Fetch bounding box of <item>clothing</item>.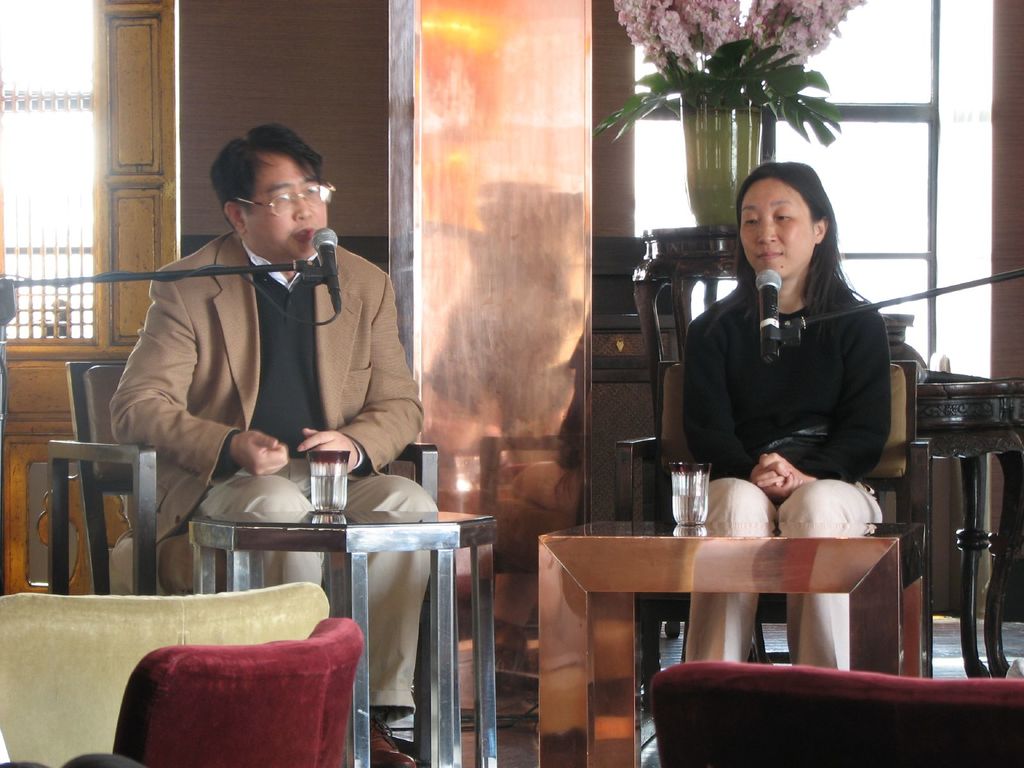
Bbox: BBox(689, 278, 890, 669).
